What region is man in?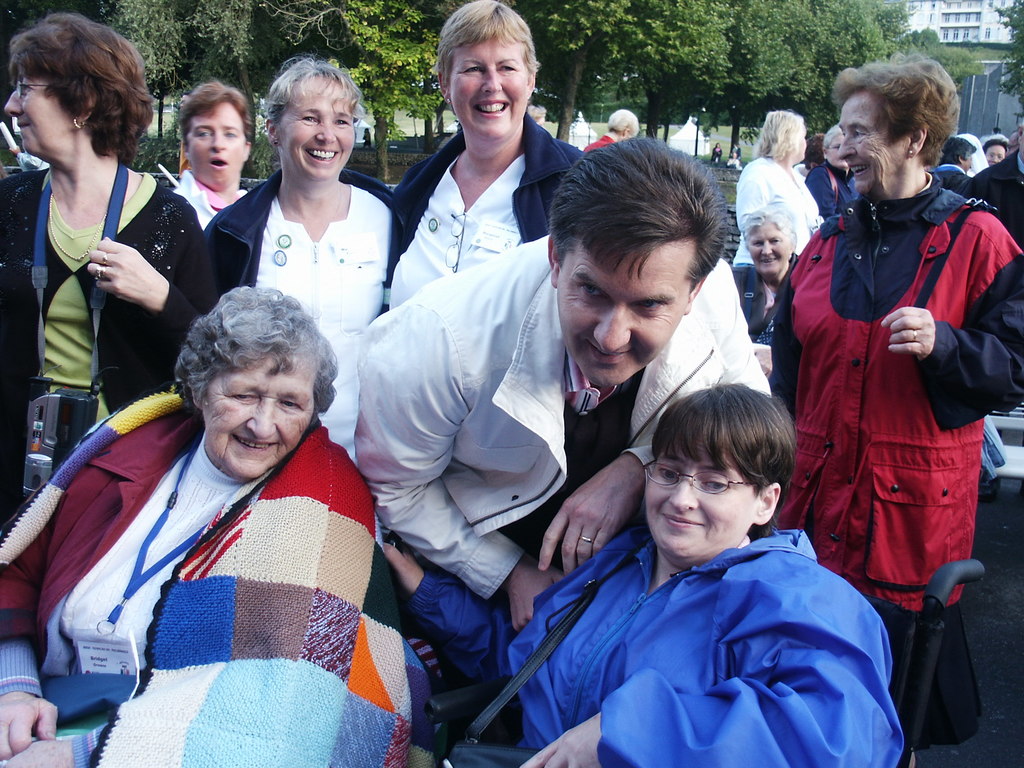
bbox(588, 107, 640, 153).
